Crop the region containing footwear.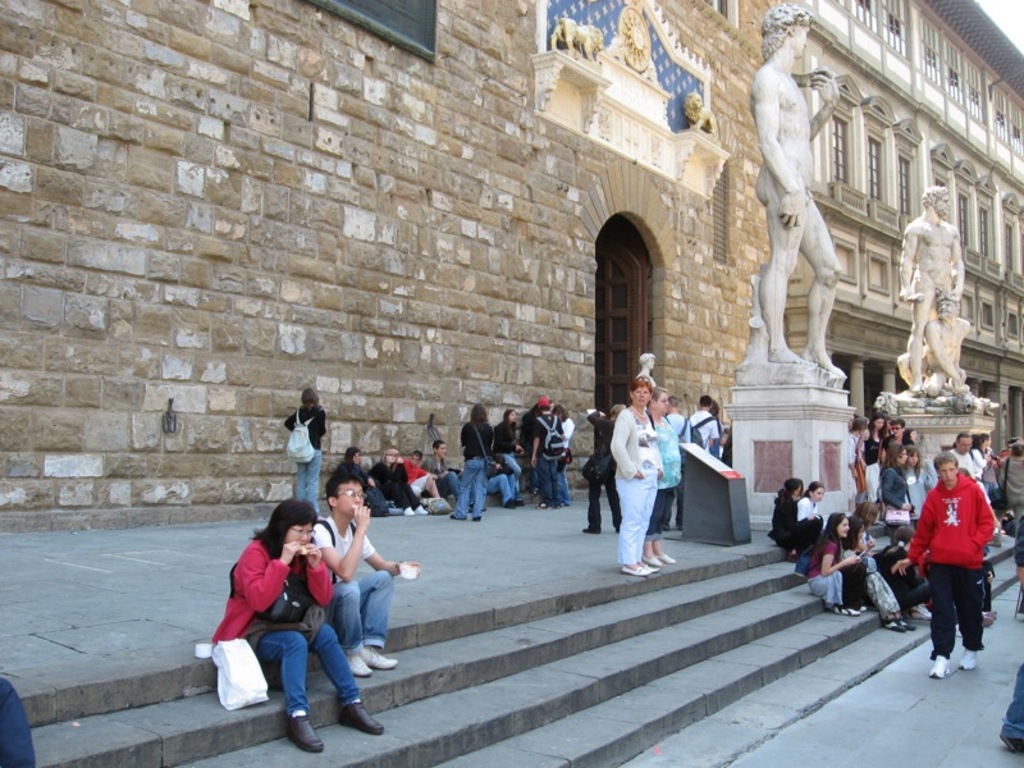
Crop region: box=[417, 506, 430, 513].
